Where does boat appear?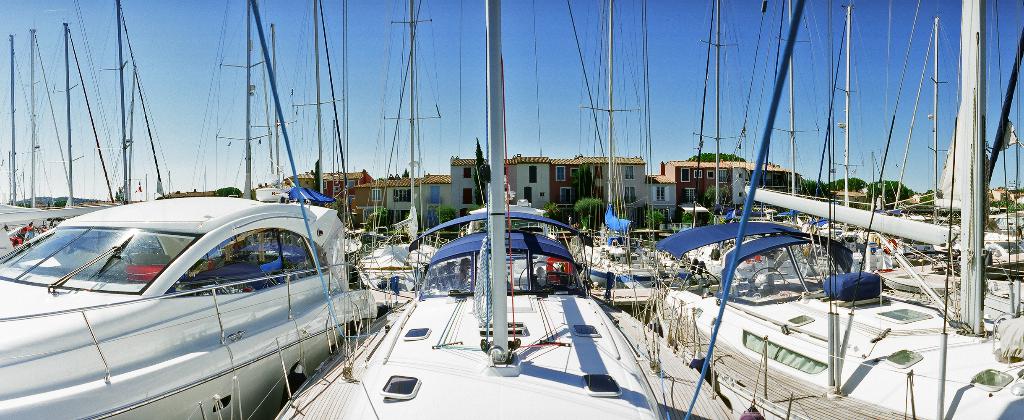
Appears at <region>646, 0, 1023, 419</region>.
